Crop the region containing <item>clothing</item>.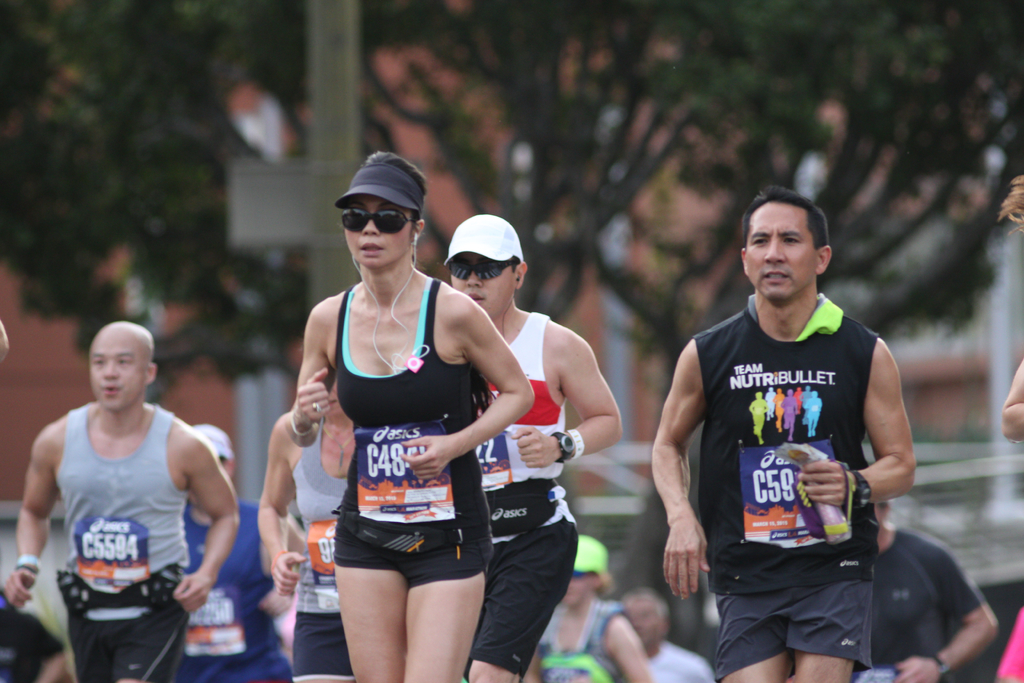
Crop region: box=[997, 605, 1023, 682].
